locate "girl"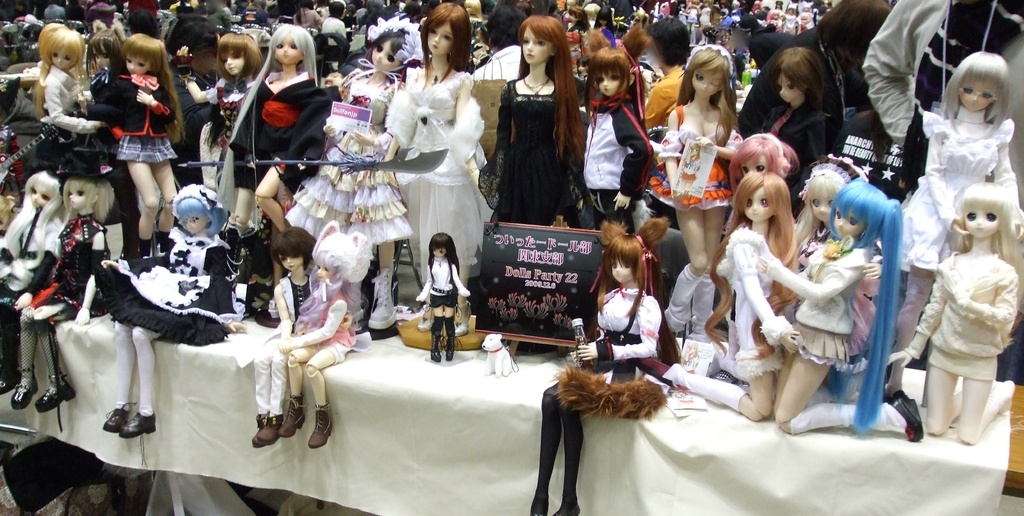
414, 234, 468, 363
